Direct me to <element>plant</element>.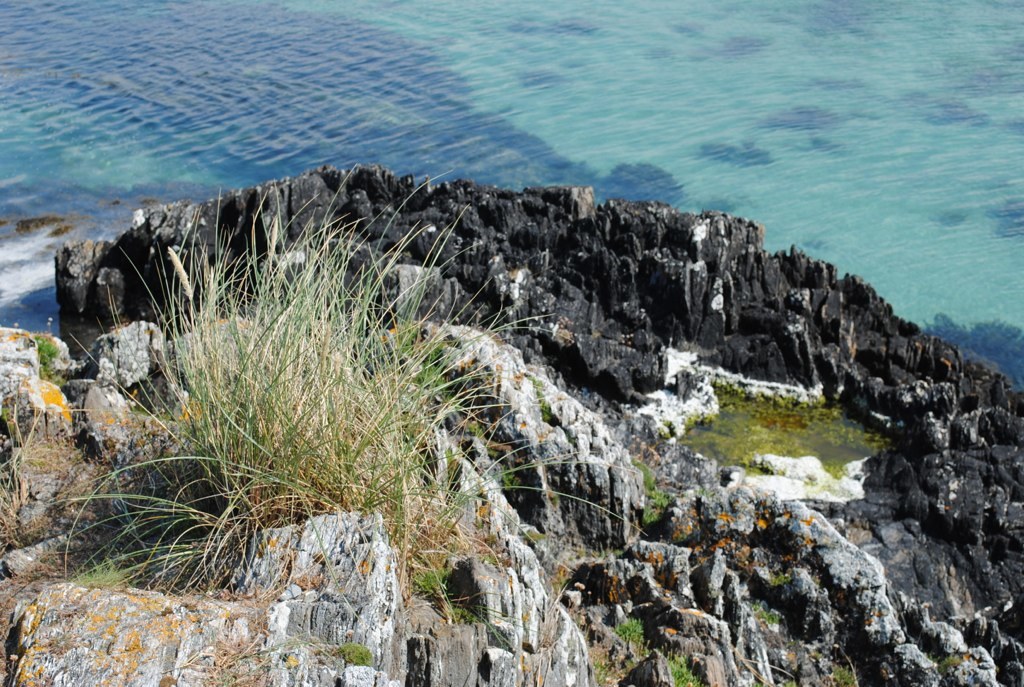
Direction: 78/211/580/591.
